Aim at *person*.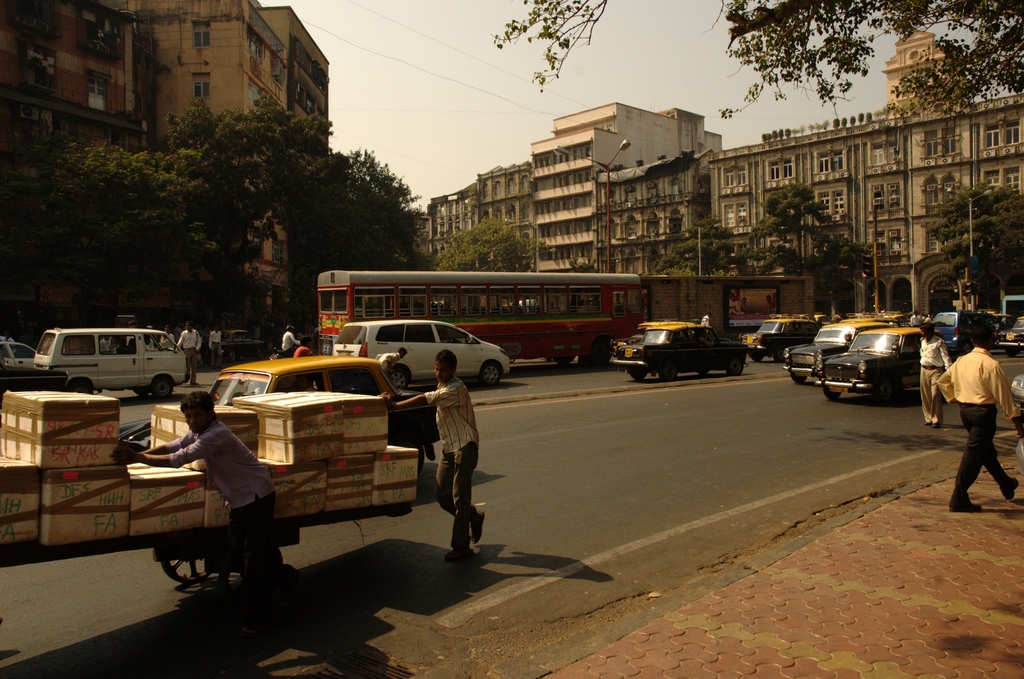
Aimed at [x1=107, y1=389, x2=276, y2=632].
